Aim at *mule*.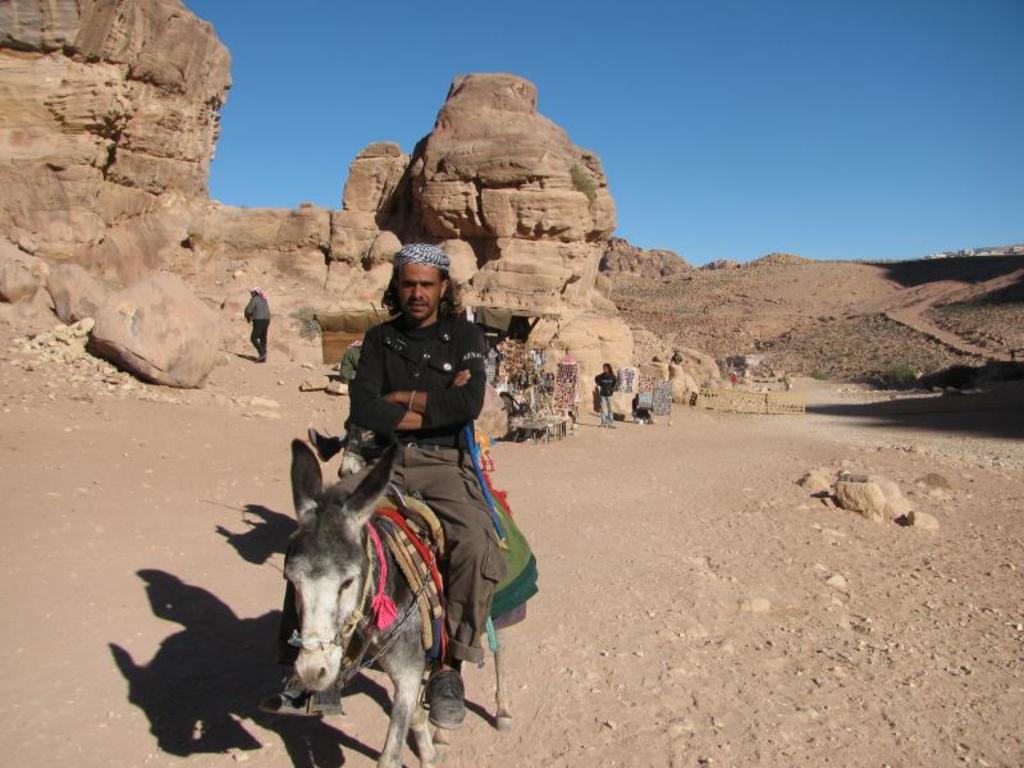
Aimed at 220/436/495/732.
